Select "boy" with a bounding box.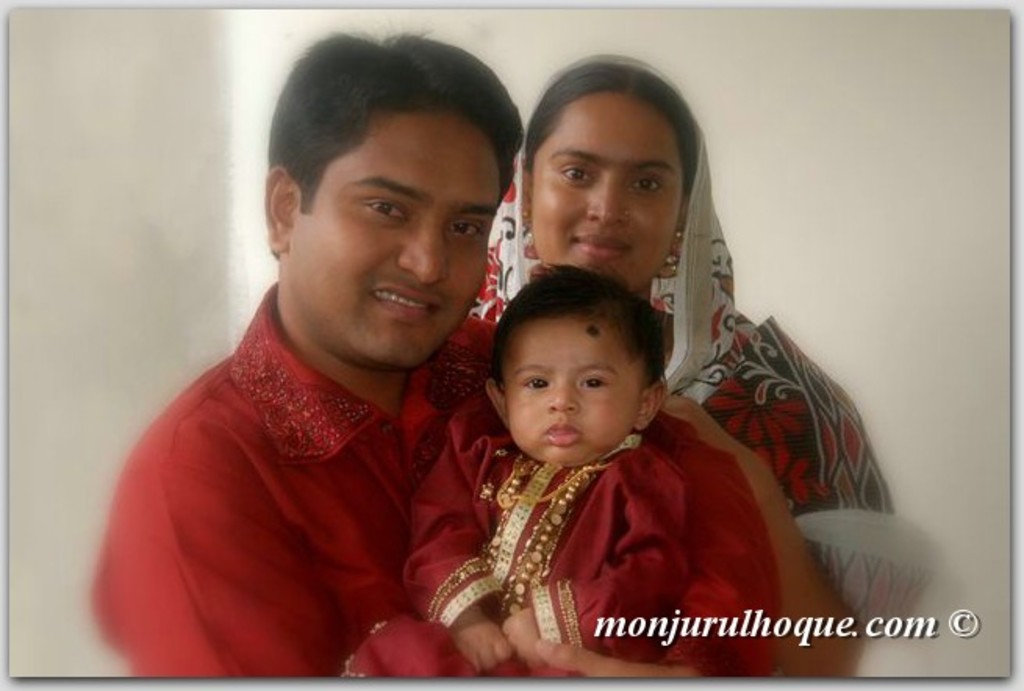
x1=344, y1=264, x2=683, y2=669.
